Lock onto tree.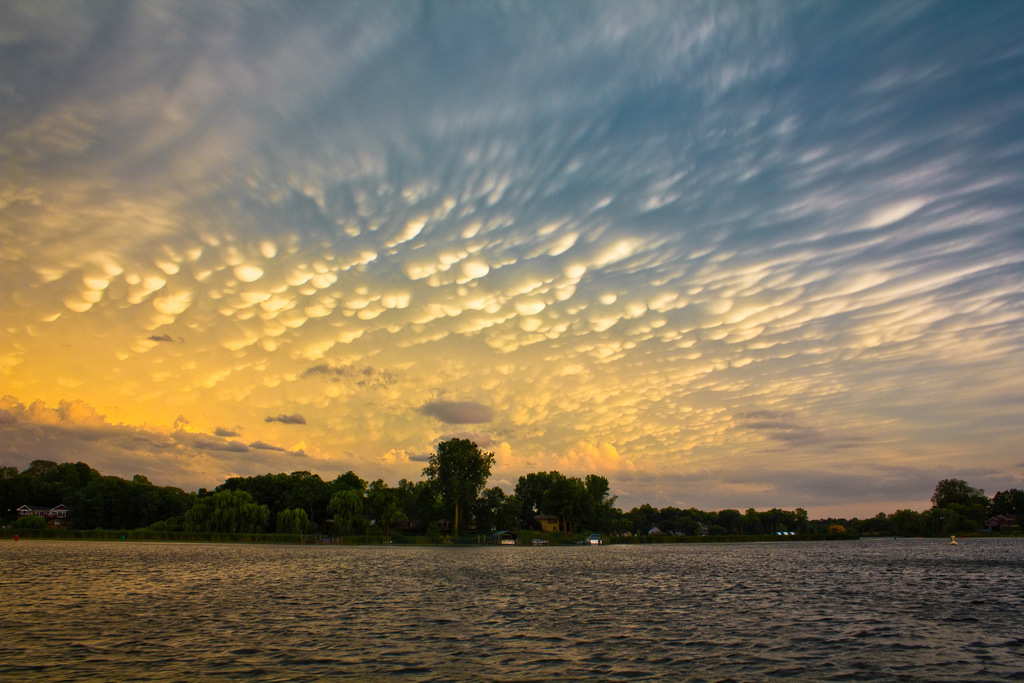
Locked: bbox=(547, 474, 594, 532).
